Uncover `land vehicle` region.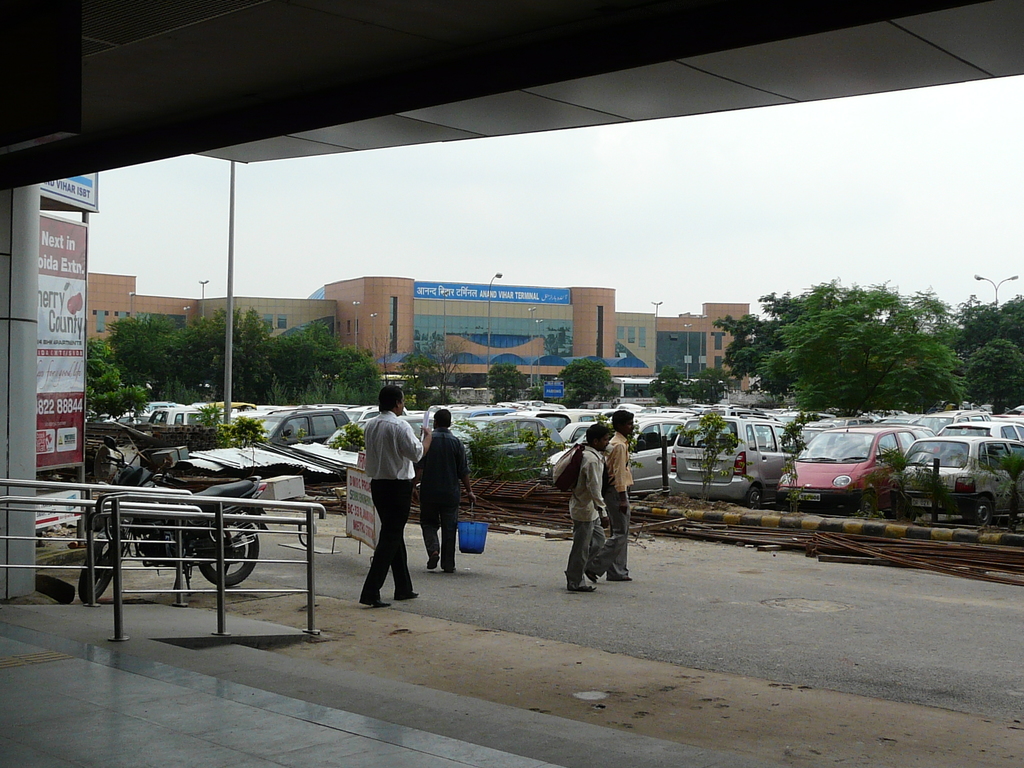
Uncovered: crop(356, 404, 405, 421).
